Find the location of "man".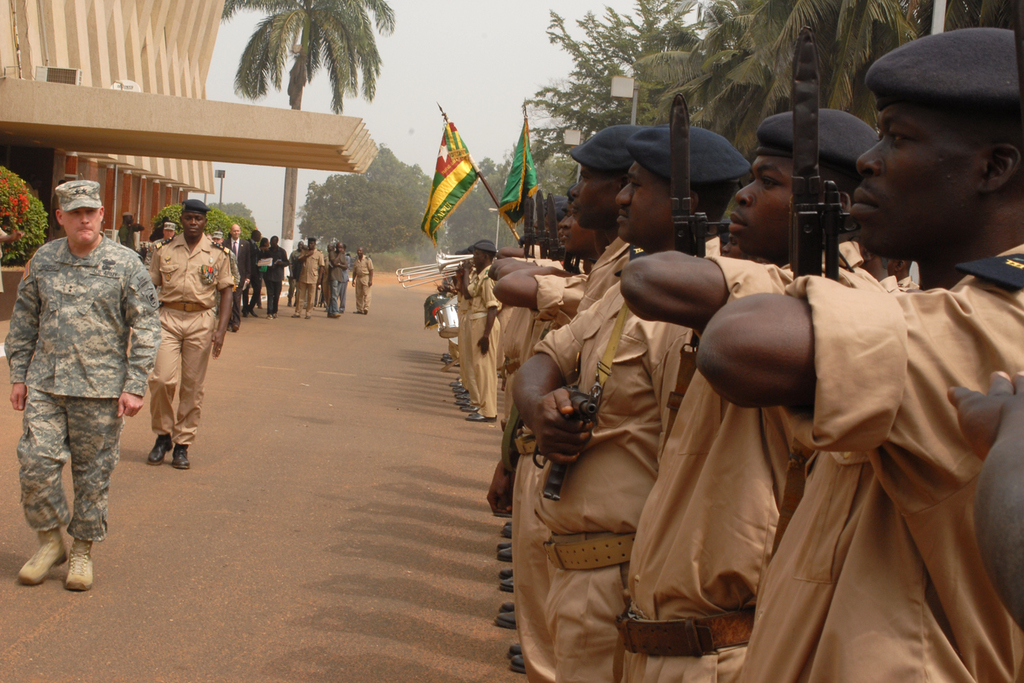
Location: 140/220/181/343.
